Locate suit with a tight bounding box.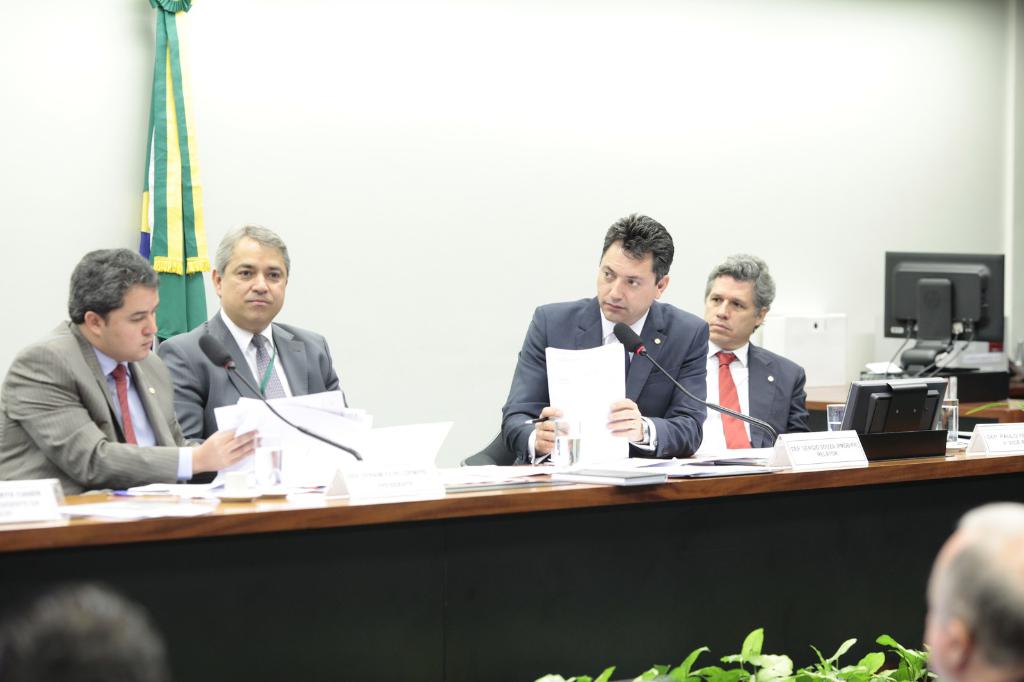
select_region(454, 291, 707, 475).
